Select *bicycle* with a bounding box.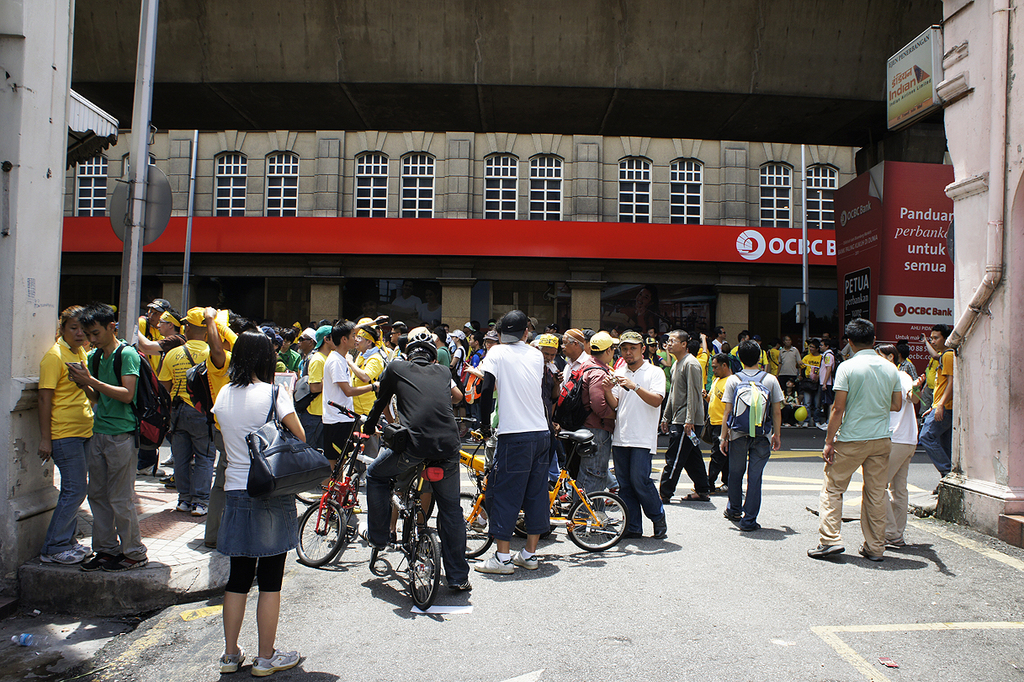
region(287, 440, 343, 504).
